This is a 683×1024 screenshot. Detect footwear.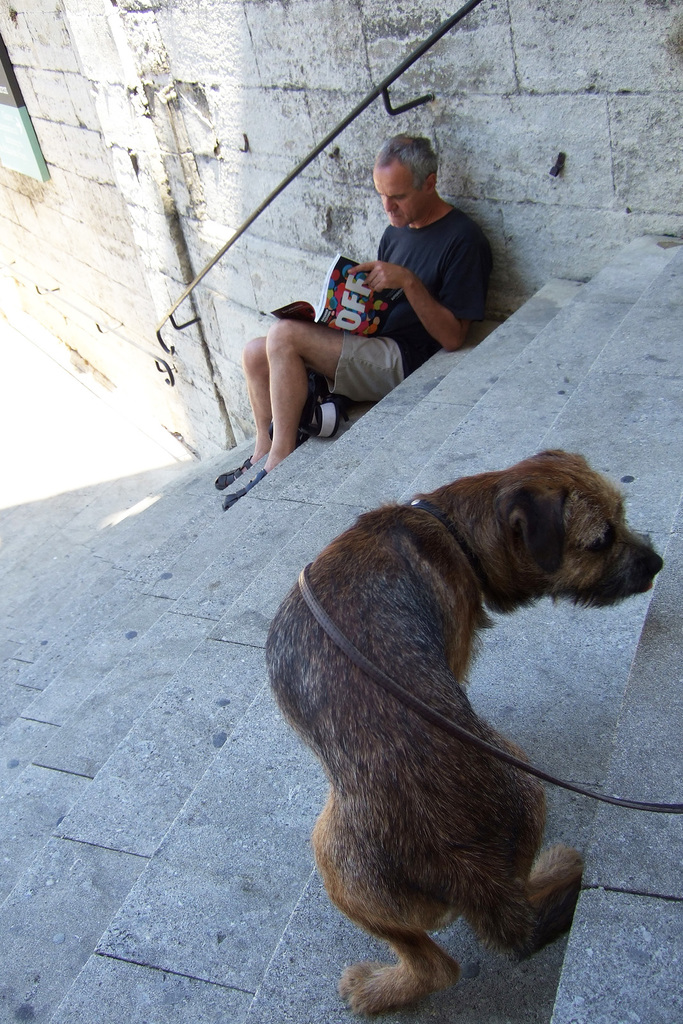
rect(222, 467, 268, 513).
